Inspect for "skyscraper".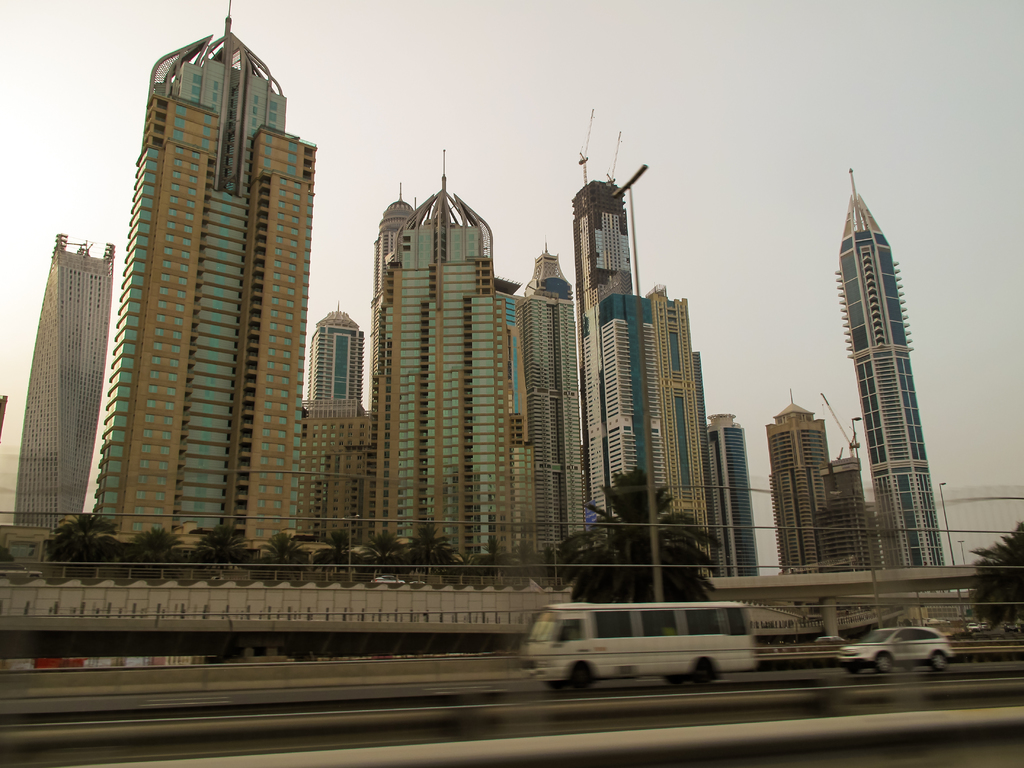
Inspection: Rect(833, 167, 947, 568).
